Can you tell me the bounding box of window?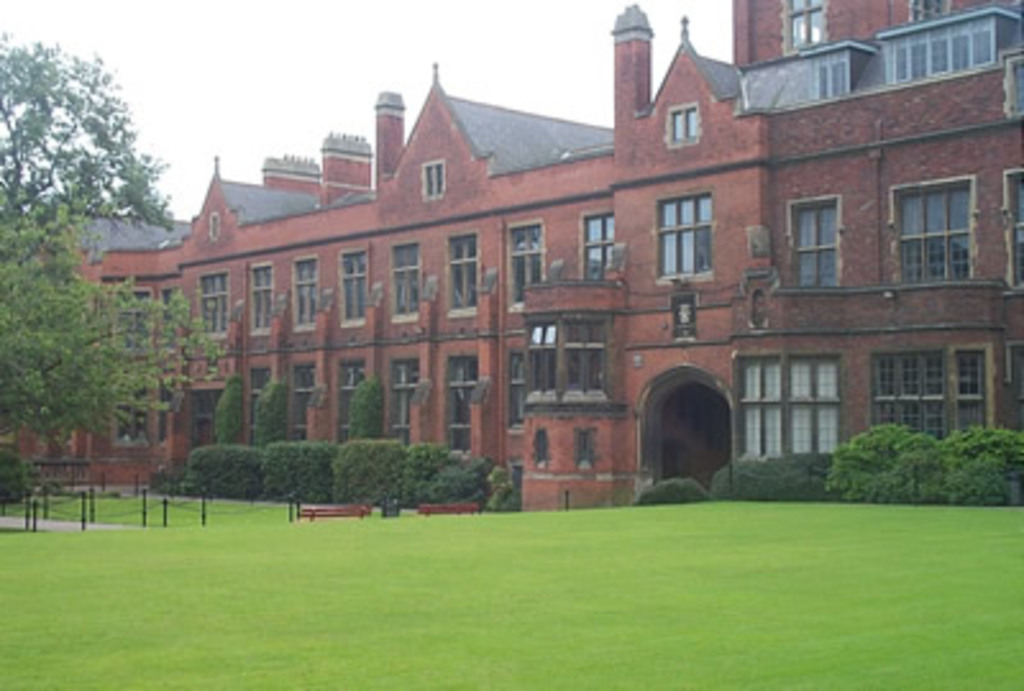
region(993, 164, 1021, 294).
